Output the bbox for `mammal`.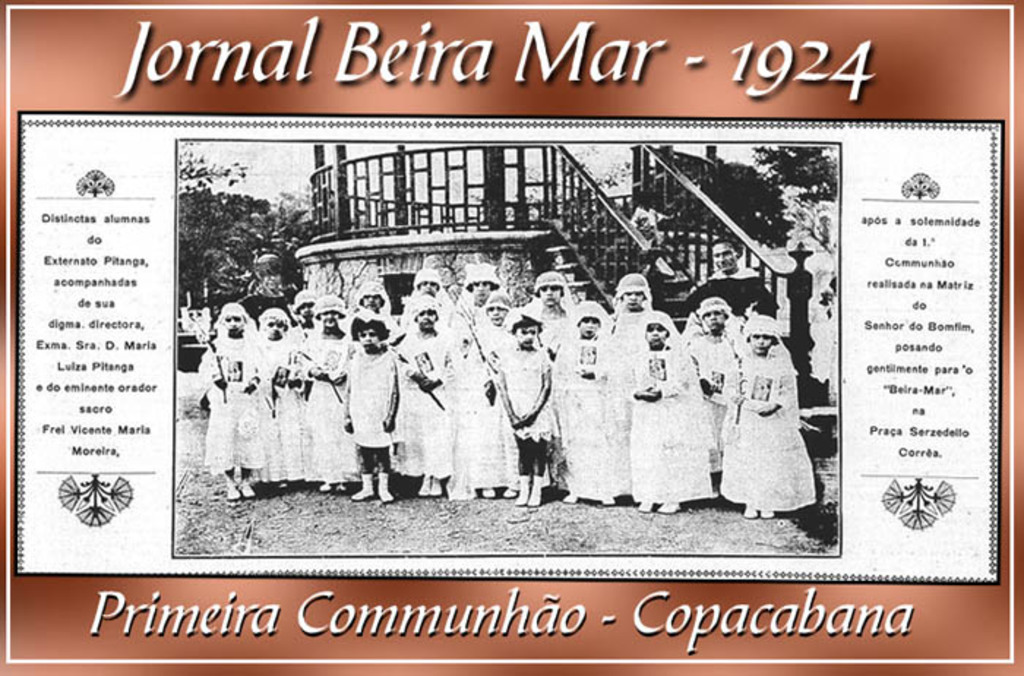
(609,272,657,334).
